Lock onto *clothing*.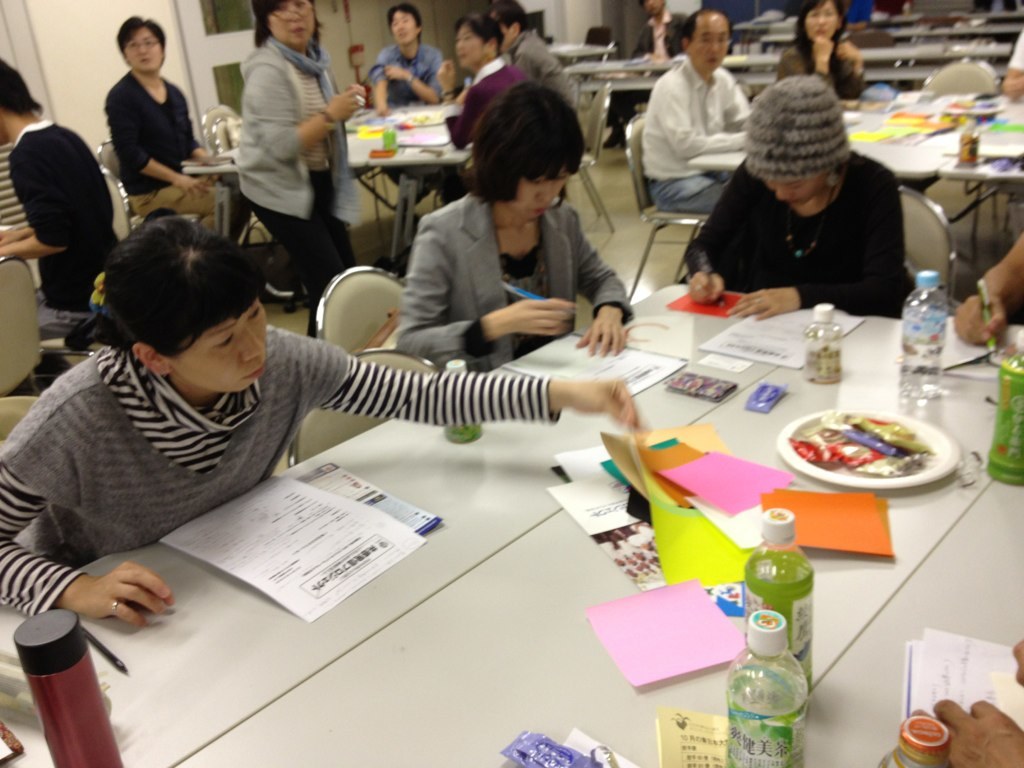
Locked: bbox=(1004, 24, 1023, 81).
